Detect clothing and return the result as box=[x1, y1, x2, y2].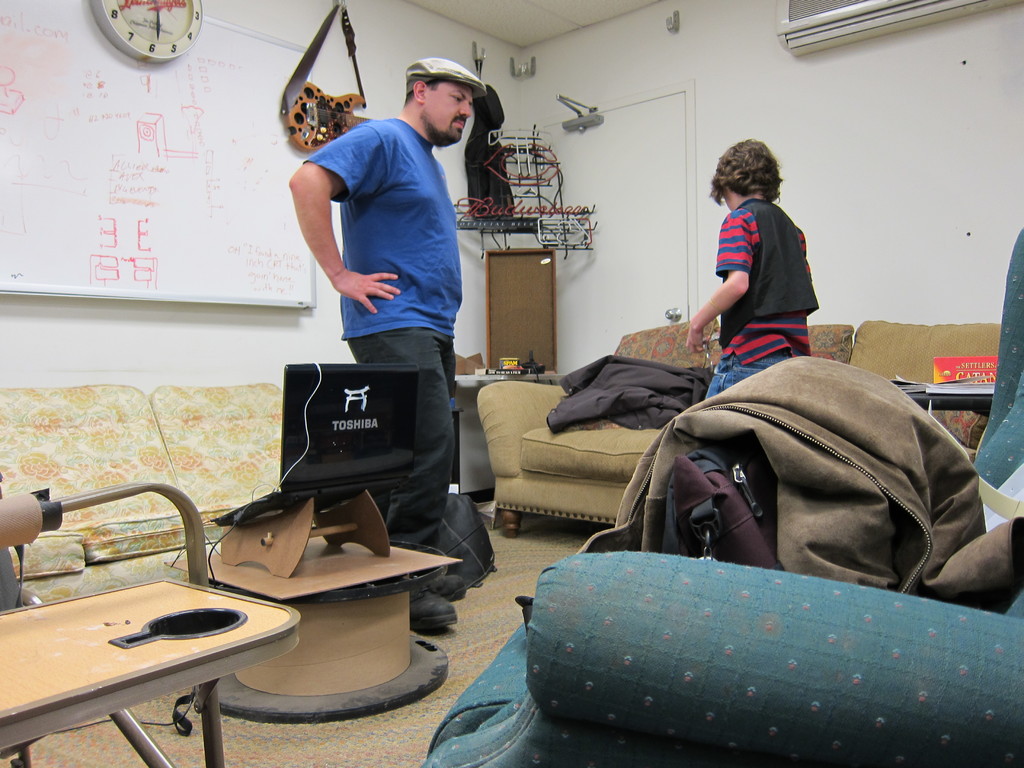
box=[703, 196, 814, 400].
